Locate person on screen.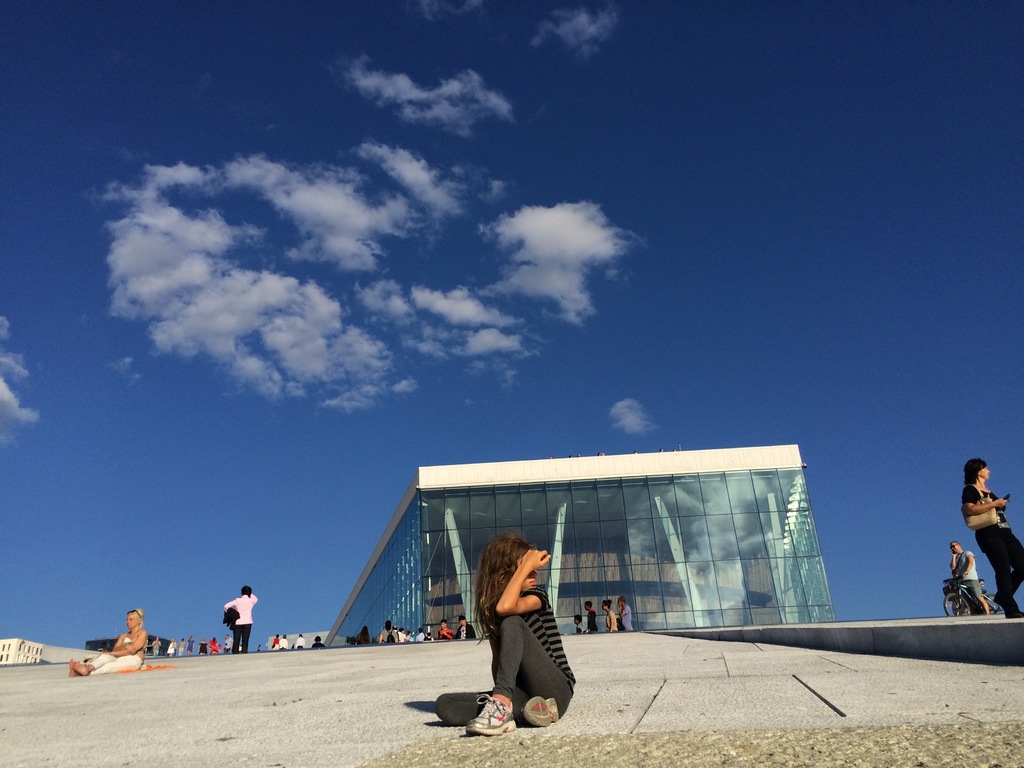
On screen at <box>947,536,989,613</box>.
